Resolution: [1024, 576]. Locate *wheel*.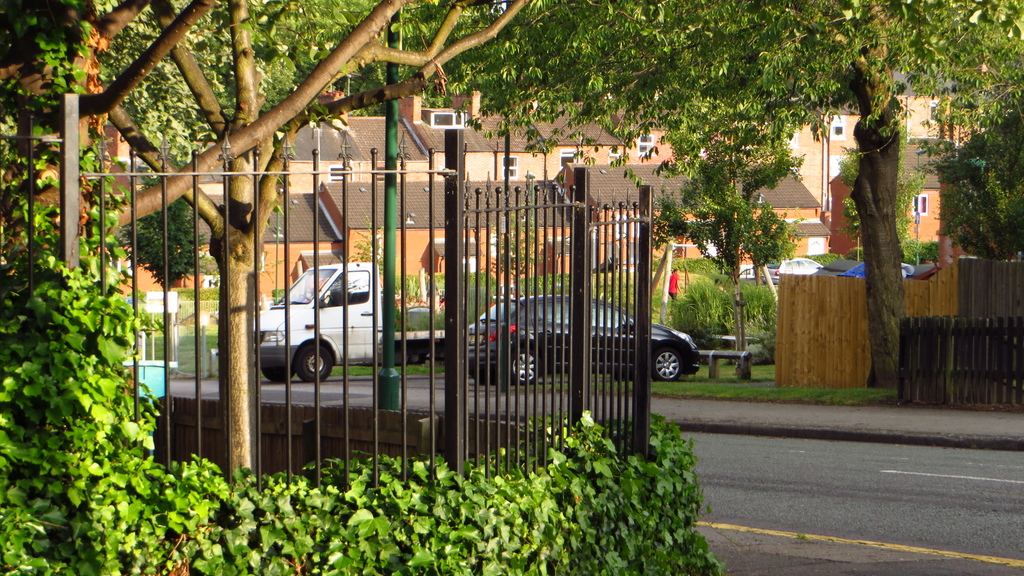
297 341 338 385.
